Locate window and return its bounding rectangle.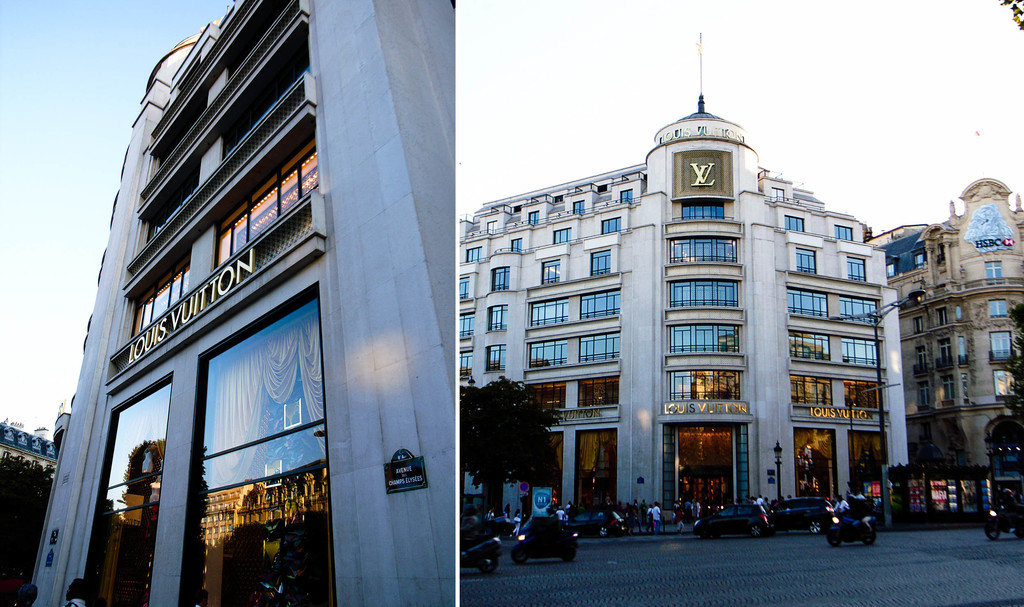
locate(995, 373, 1011, 398).
